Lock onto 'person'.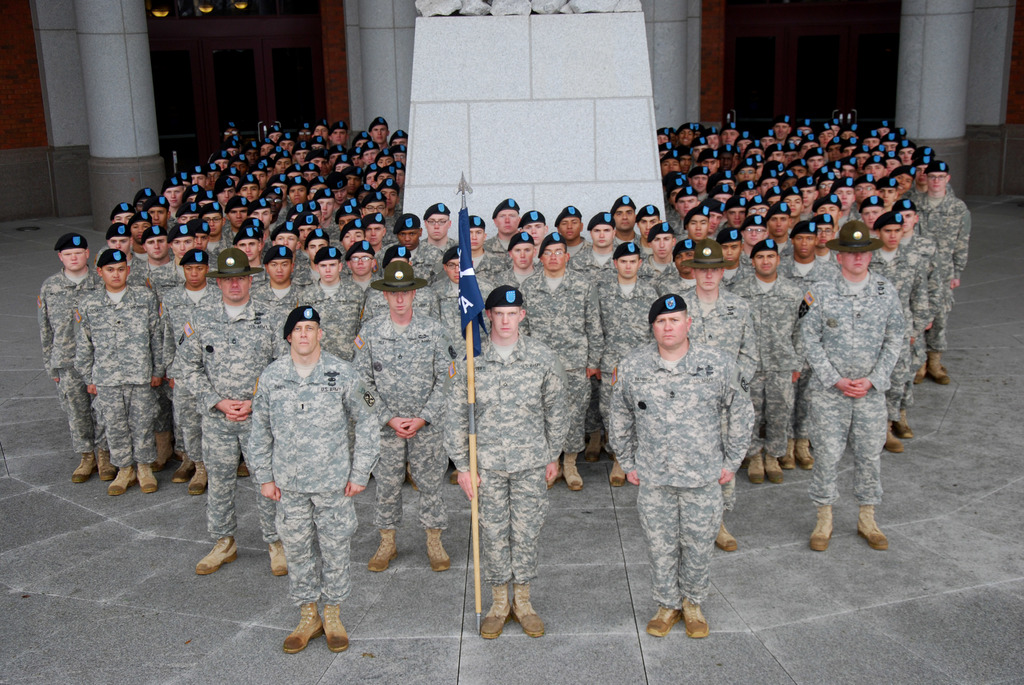
Locked: bbox=[346, 244, 386, 291].
